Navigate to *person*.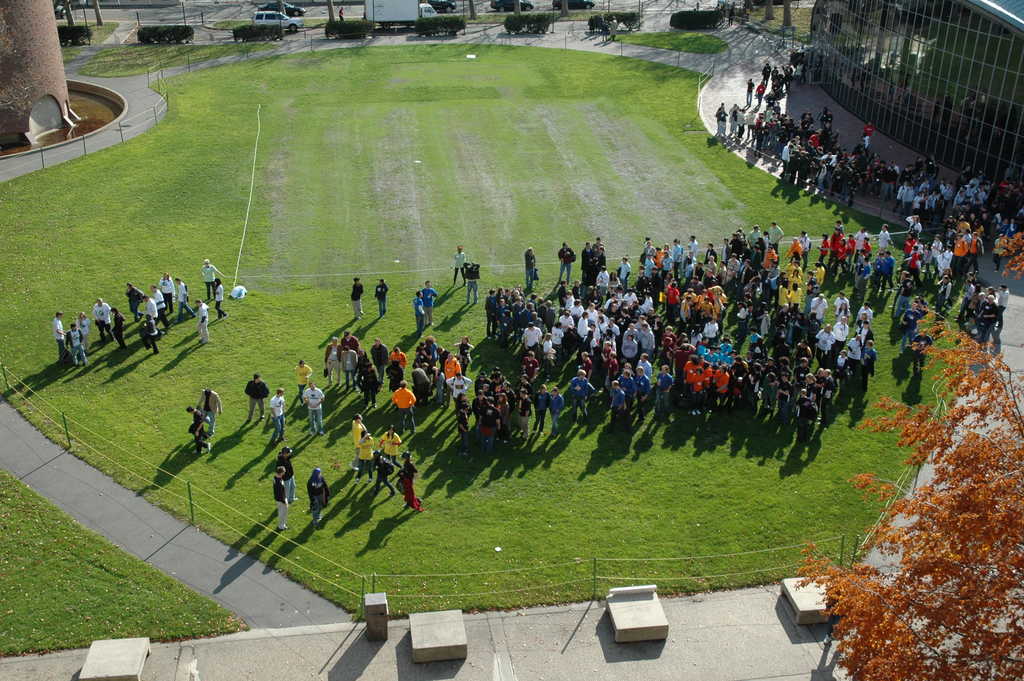
Navigation target: rect(268, 386, 287, 439).
